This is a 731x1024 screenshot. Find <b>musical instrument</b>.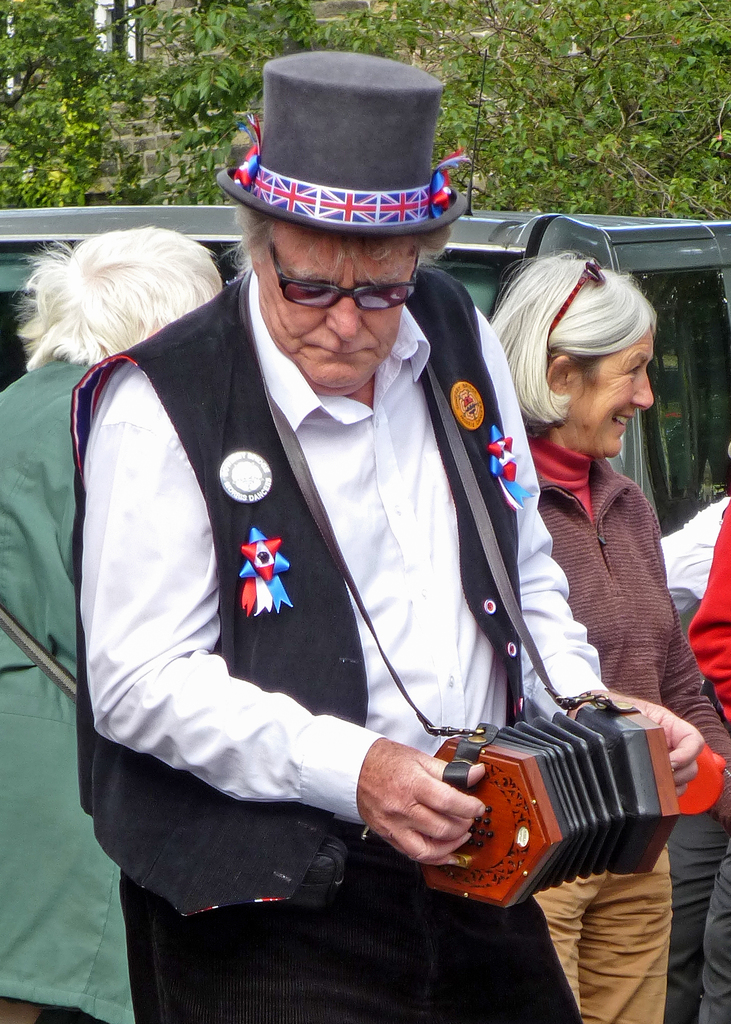
Bounding box: x1=432, y1=691, x2=695, y2=908.
